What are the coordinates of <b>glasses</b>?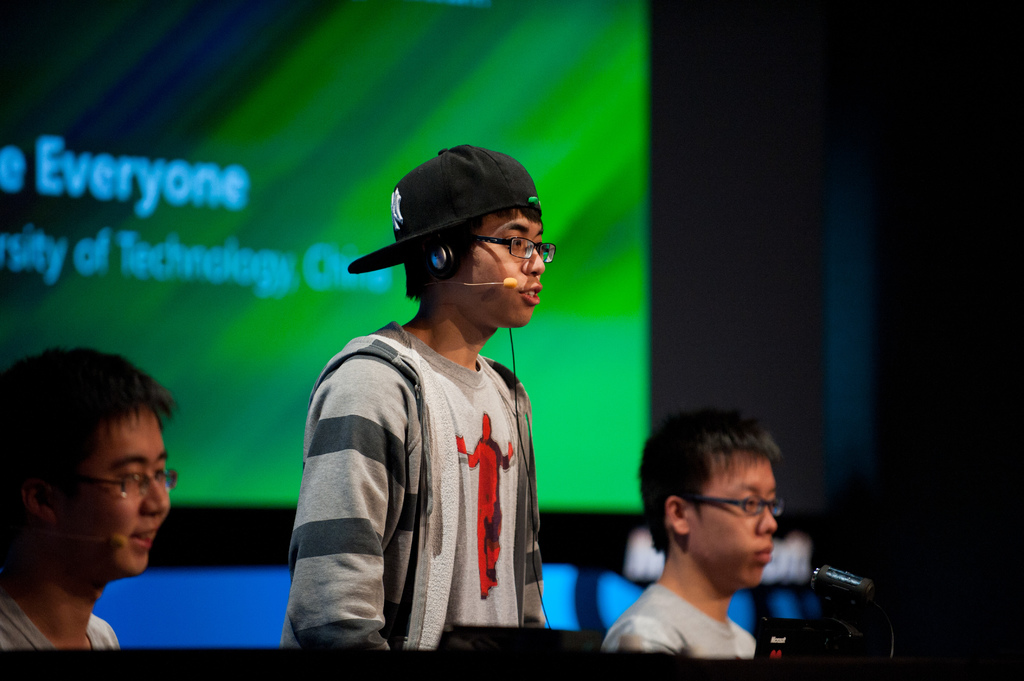
(682, 497, 786, 518).
